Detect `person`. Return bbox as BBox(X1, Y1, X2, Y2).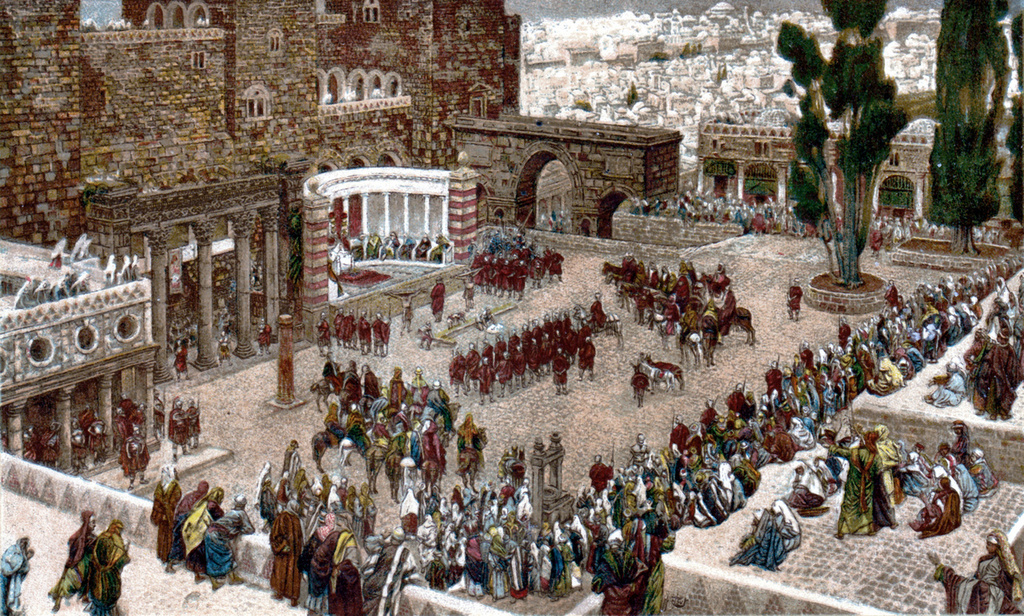
BBox(198, 493, 257, 588).
